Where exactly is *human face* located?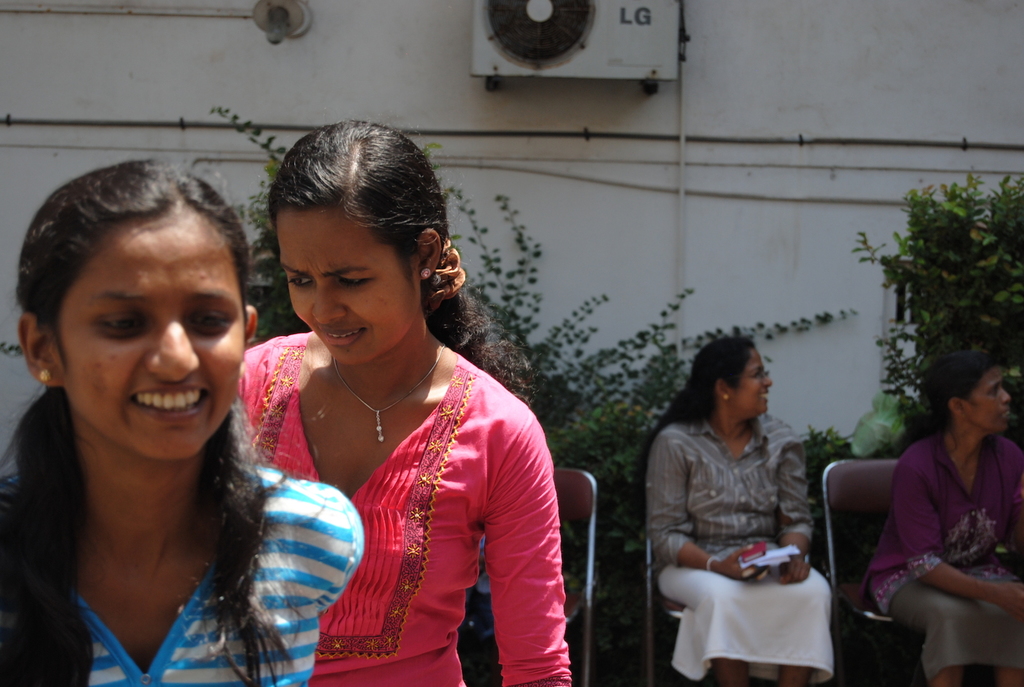
Its bounding box is (x1=263, y1=207, x2=424, y2=357).
